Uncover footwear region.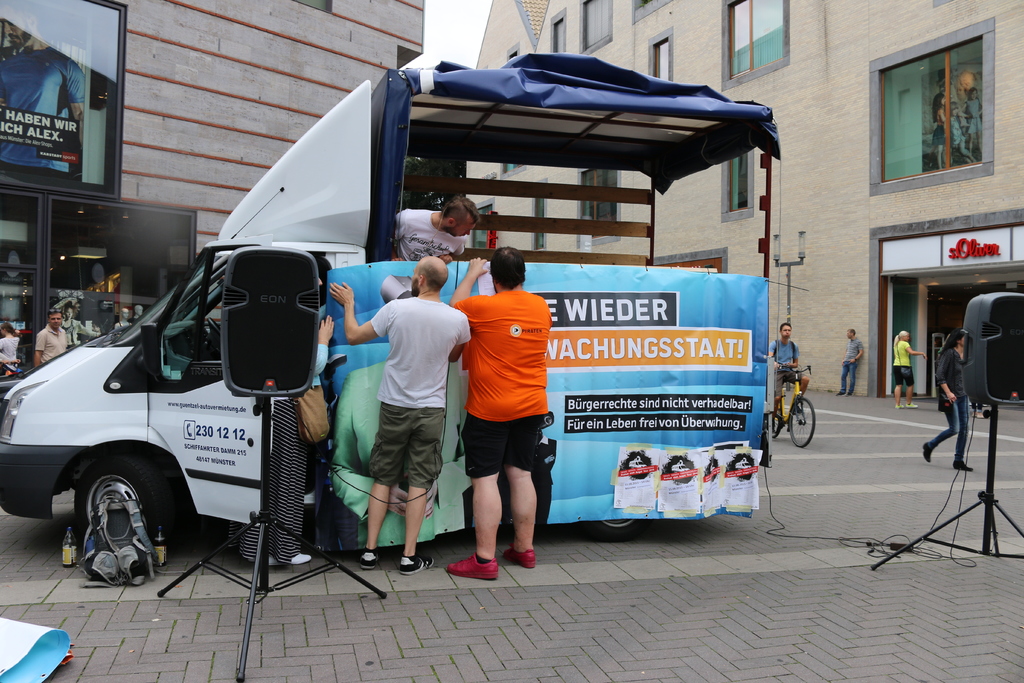
Uncovered: (left=920, top=441, right=932, bottom=465).
